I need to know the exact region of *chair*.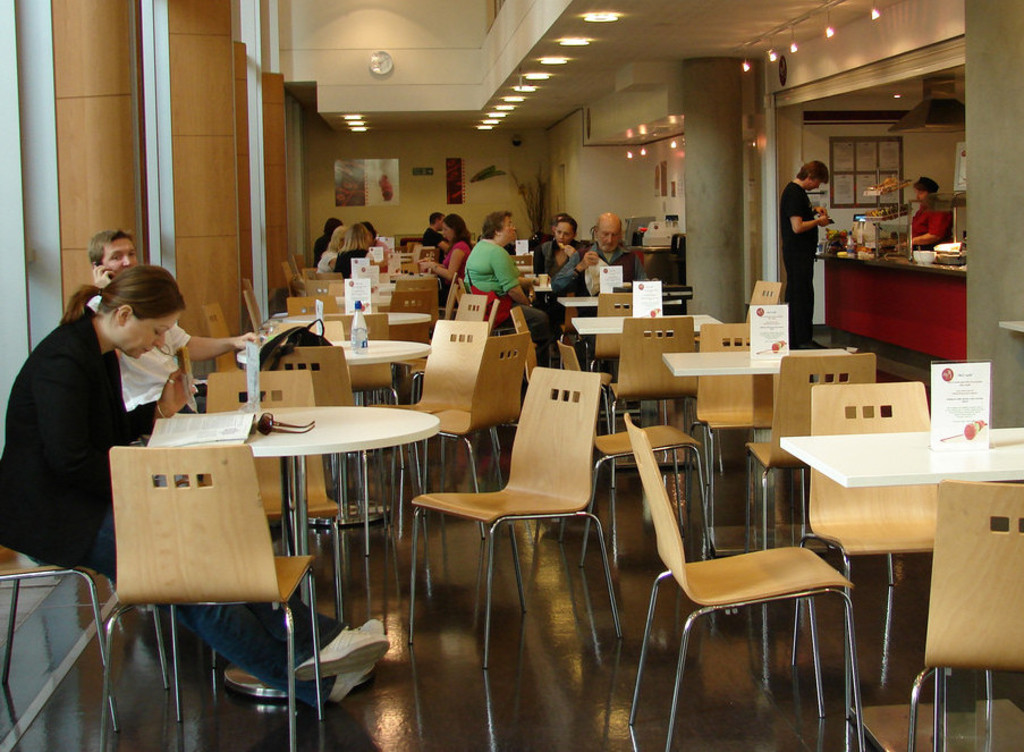
Region: bbox=(788, 381, 995, 721).
